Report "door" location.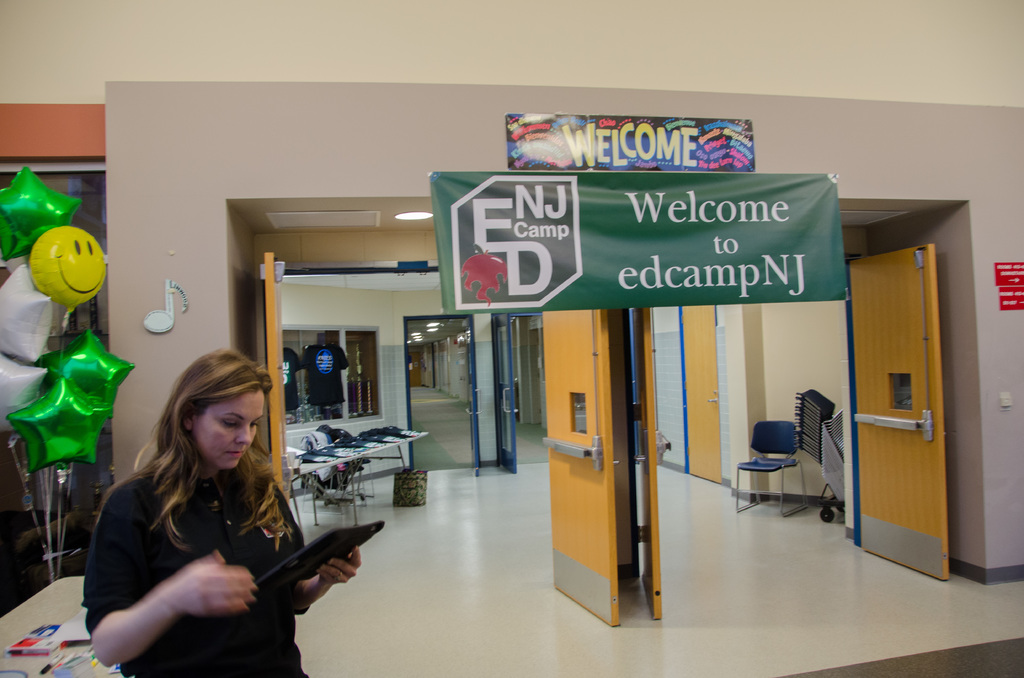
Report: box(470, 321, 482, 460).
